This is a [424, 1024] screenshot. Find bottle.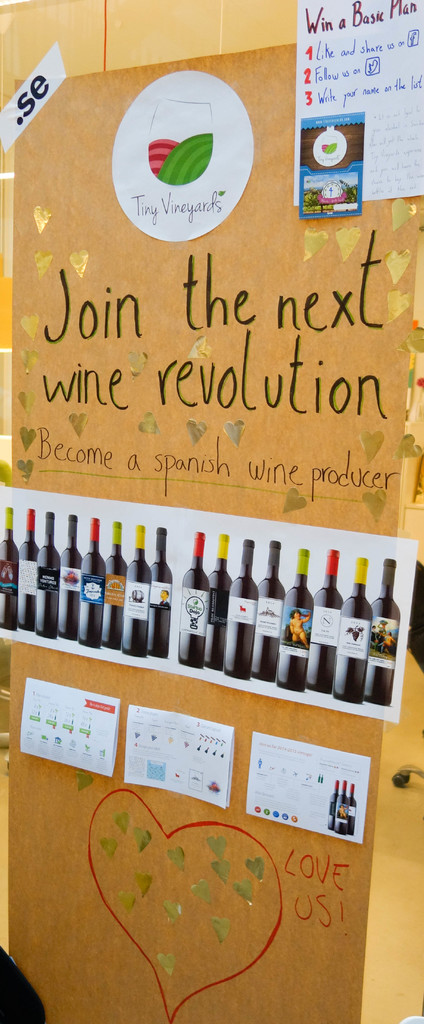
Bounding box: [x1=174, y1=529, x2=209, y2=670].
